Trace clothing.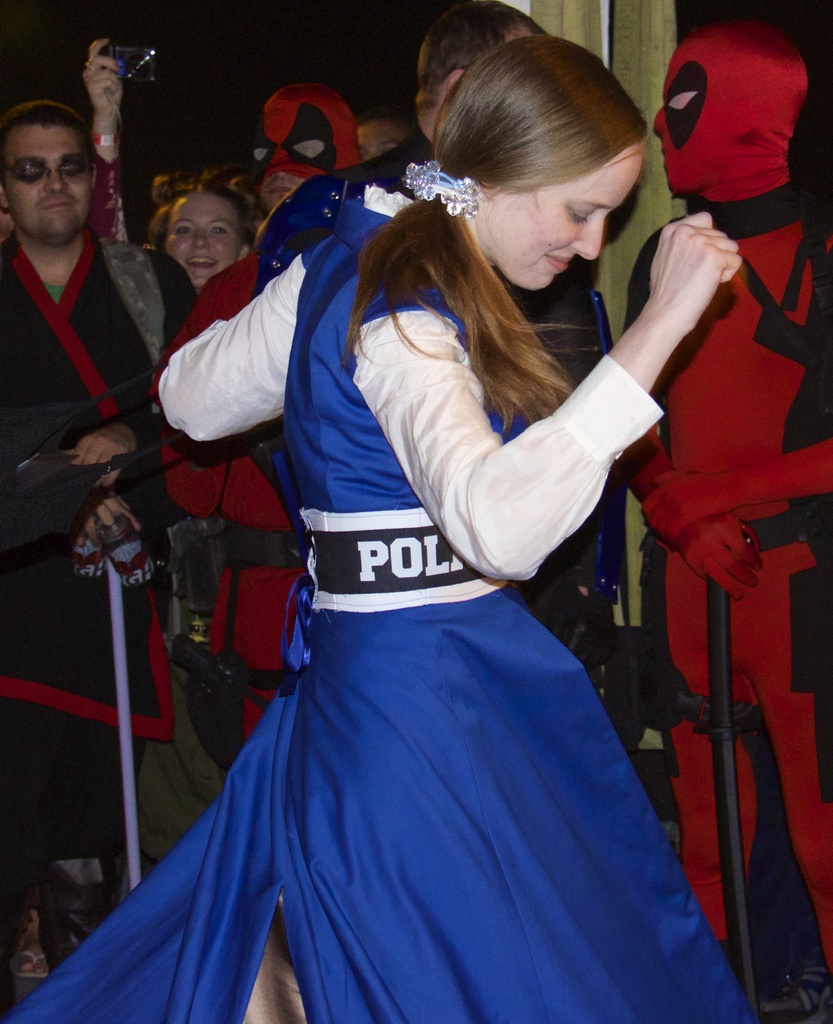
Traced to [163, 235, 305, 756].
